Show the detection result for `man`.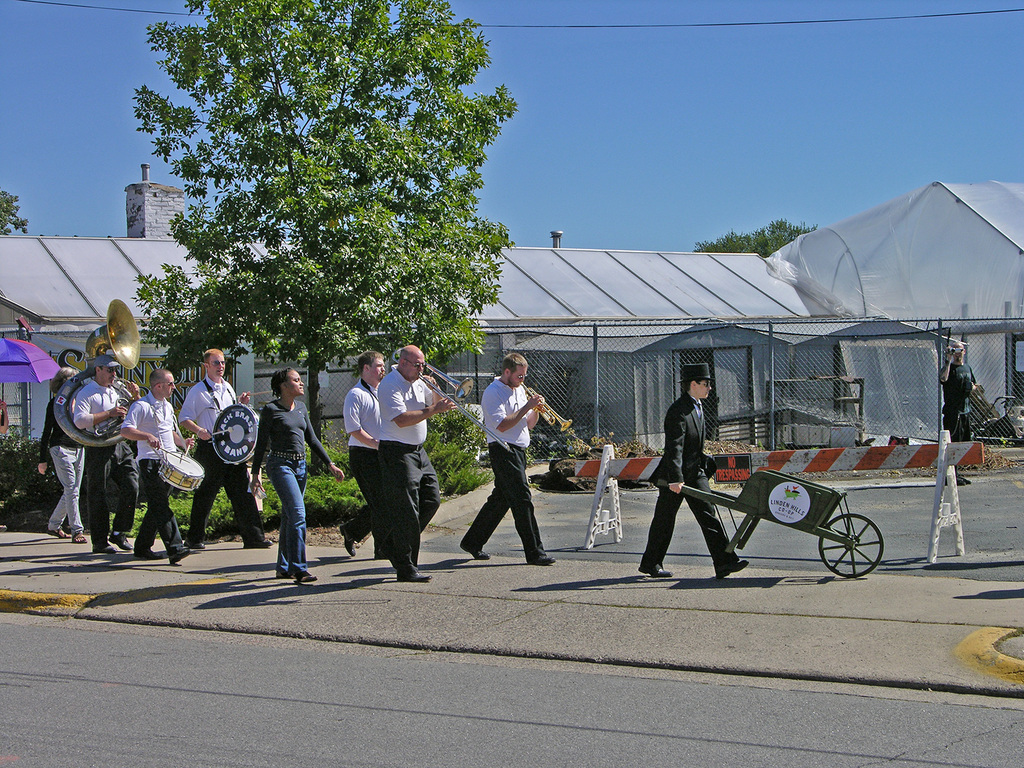
337,355,380,565.
